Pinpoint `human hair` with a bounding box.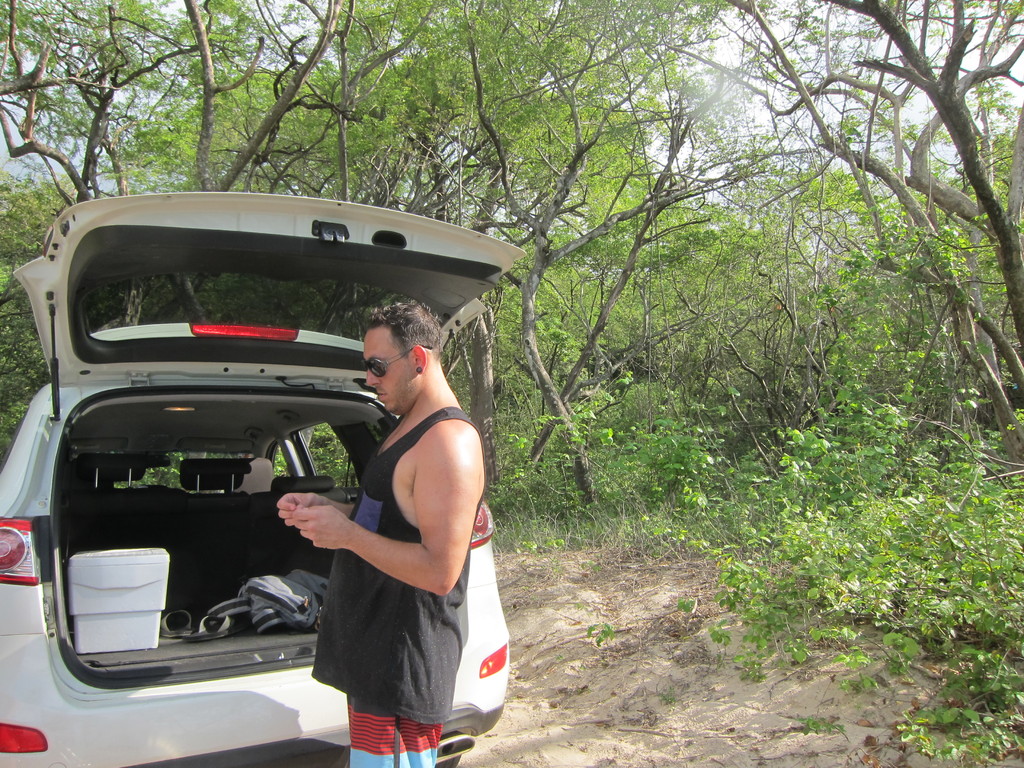
box(371, 298, 448, 356).
